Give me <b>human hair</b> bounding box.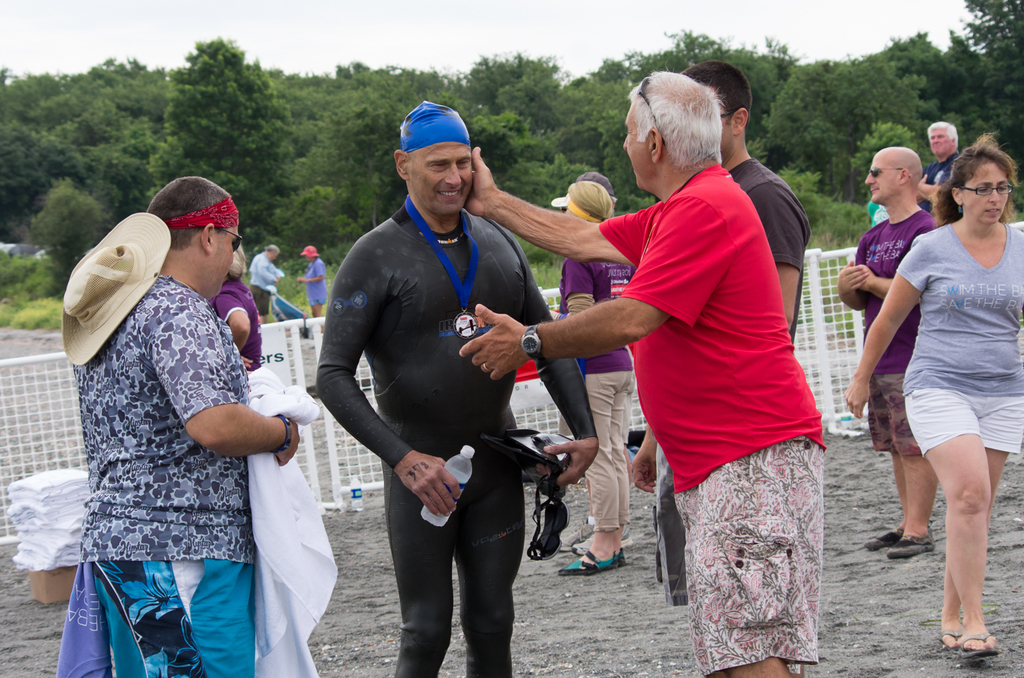
bbox=(575, 175, 614, 202).
